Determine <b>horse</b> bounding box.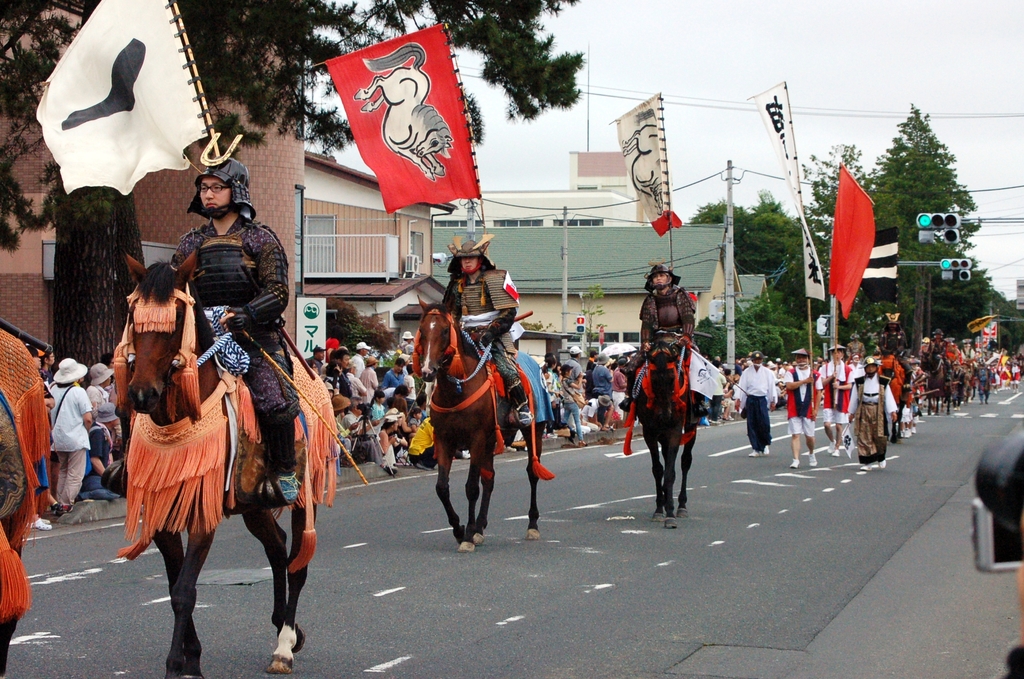
Determined: box(414, 290, 544, 550).
